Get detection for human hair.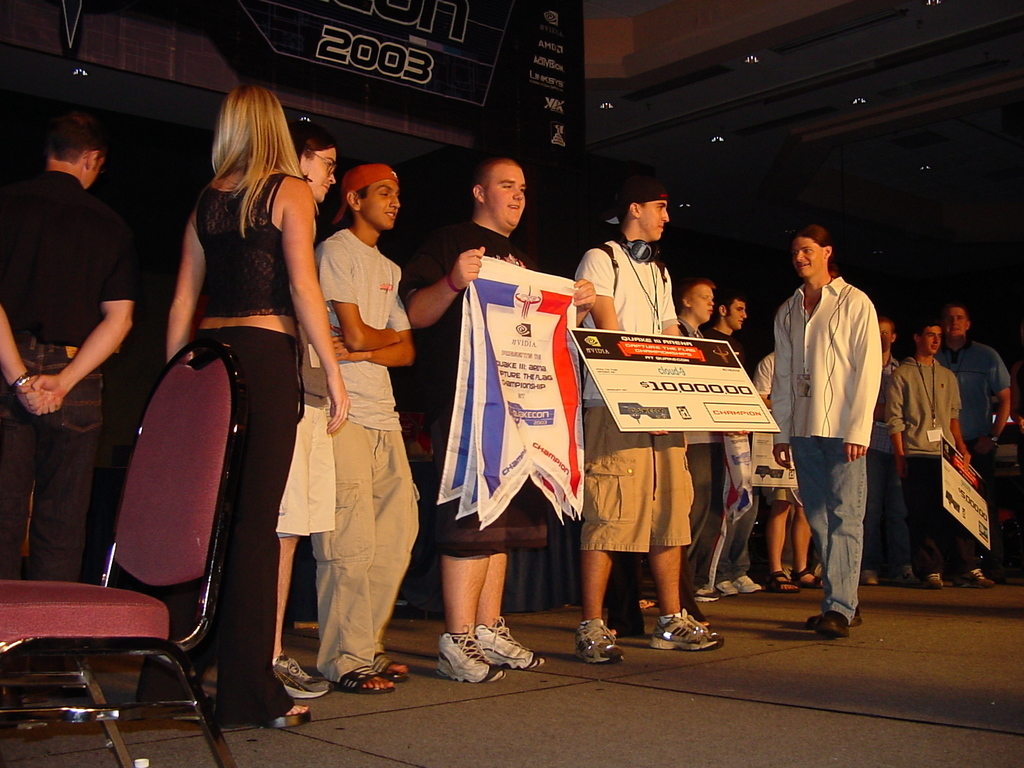
Detection: 294 127 337 164.
